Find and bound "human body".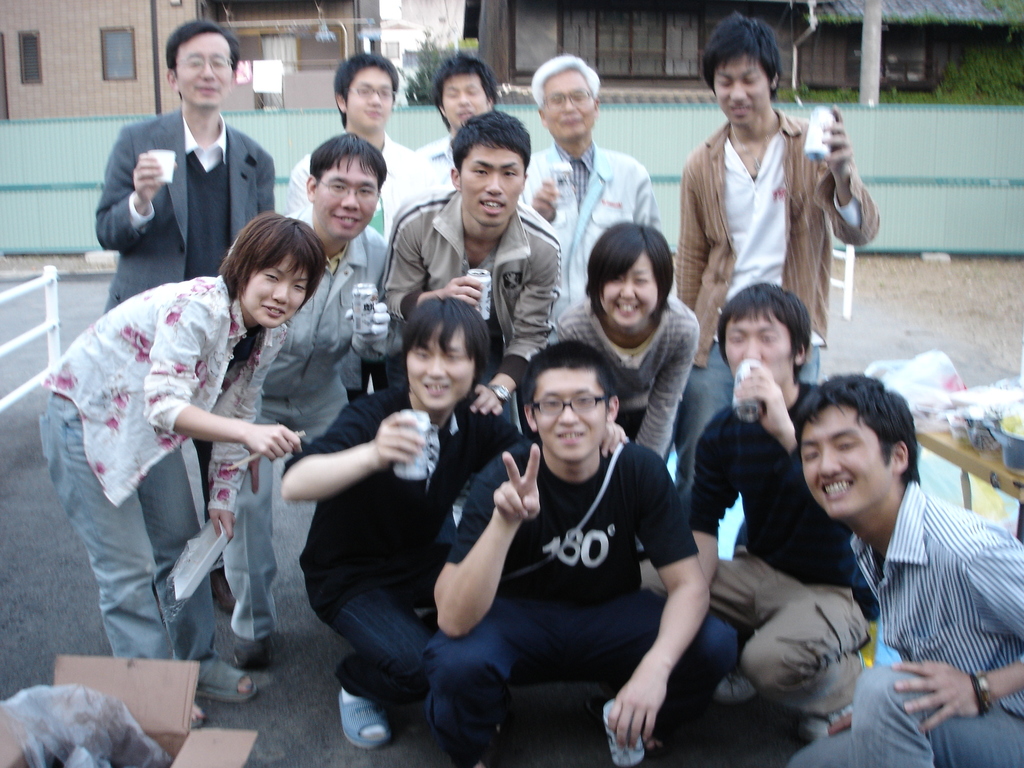
Bound: {"left": 556, "top": 206, "right": 697, "bottom": 460}.
